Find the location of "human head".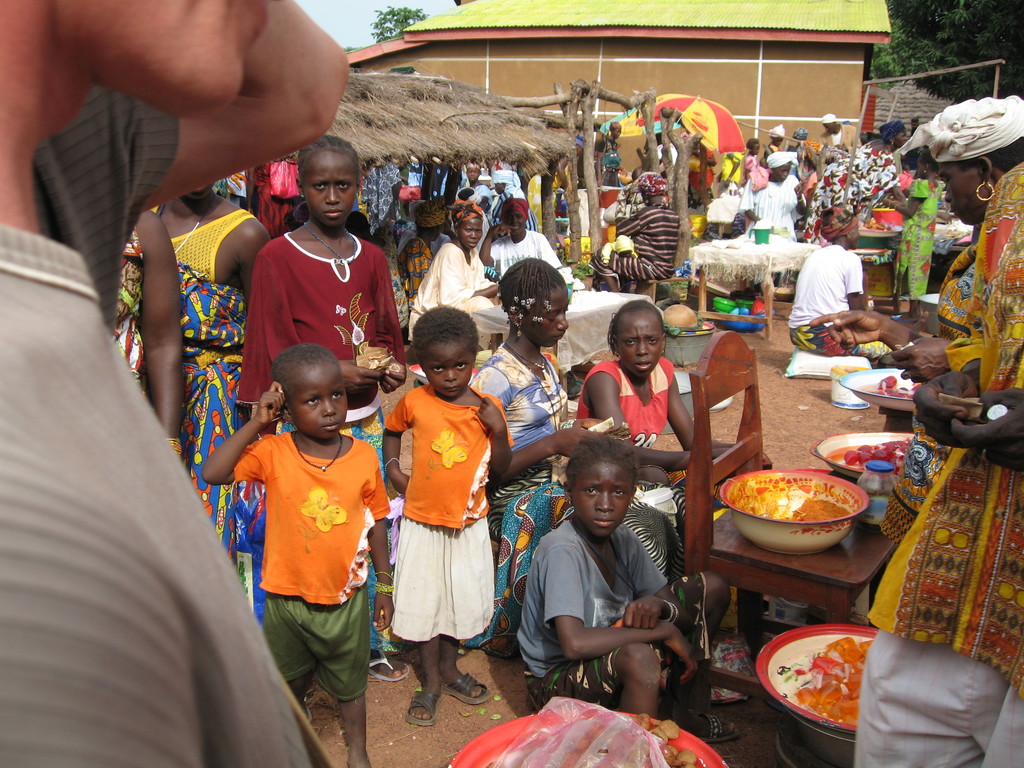
Location: (left=185, top=182, right=212, bottom=198).
